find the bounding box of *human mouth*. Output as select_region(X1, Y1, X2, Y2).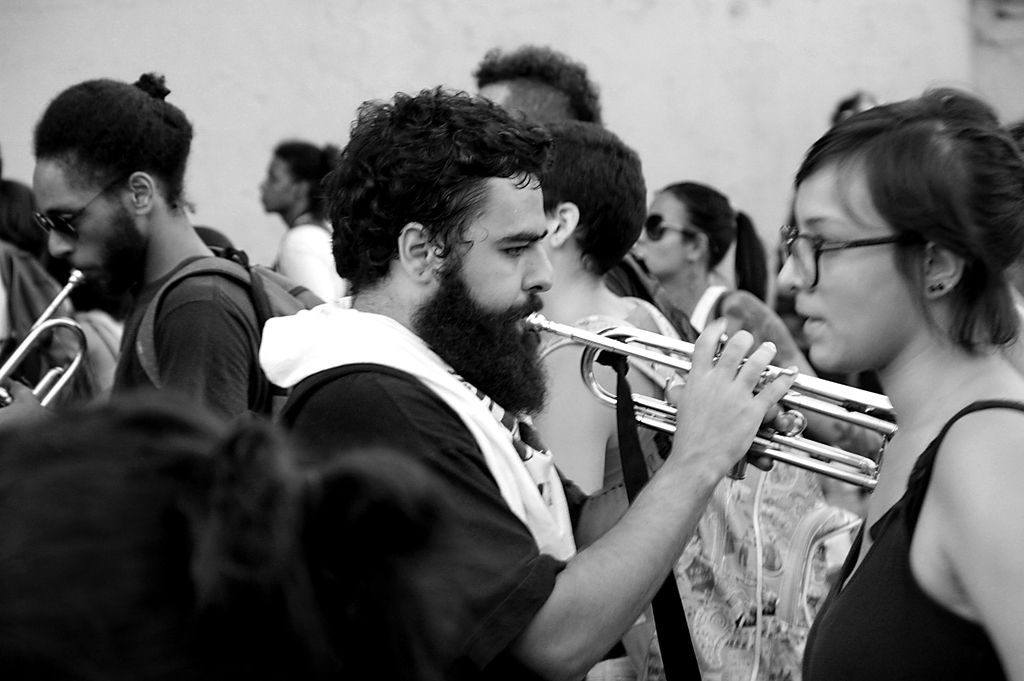
select_region(72, 266, 96, 287).
